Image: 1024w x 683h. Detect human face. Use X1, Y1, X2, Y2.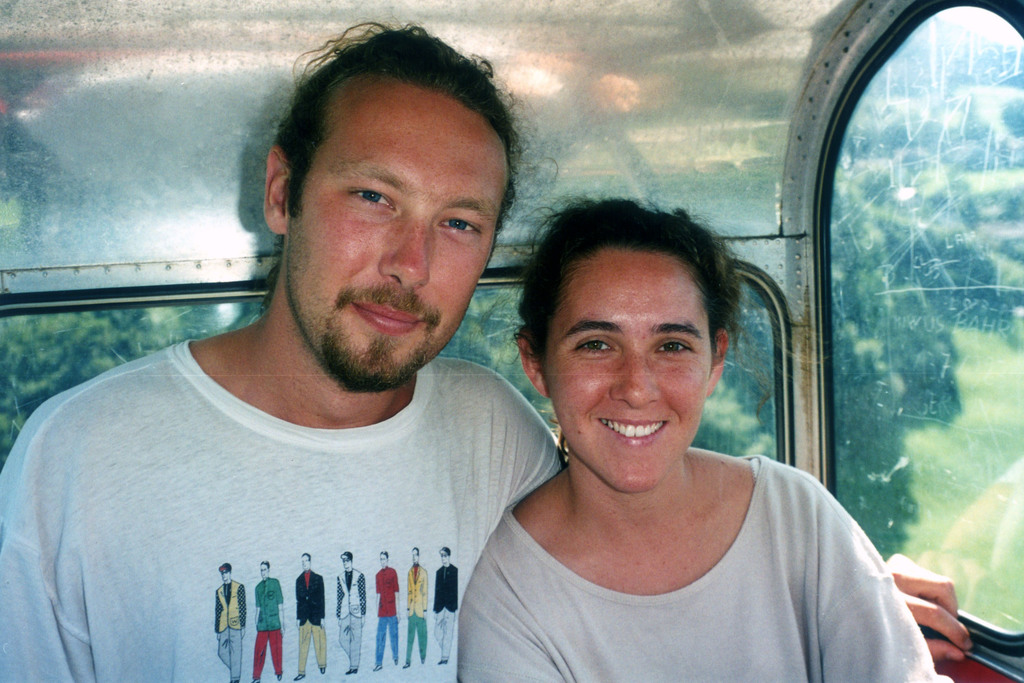
544, 248, 710, 493.
